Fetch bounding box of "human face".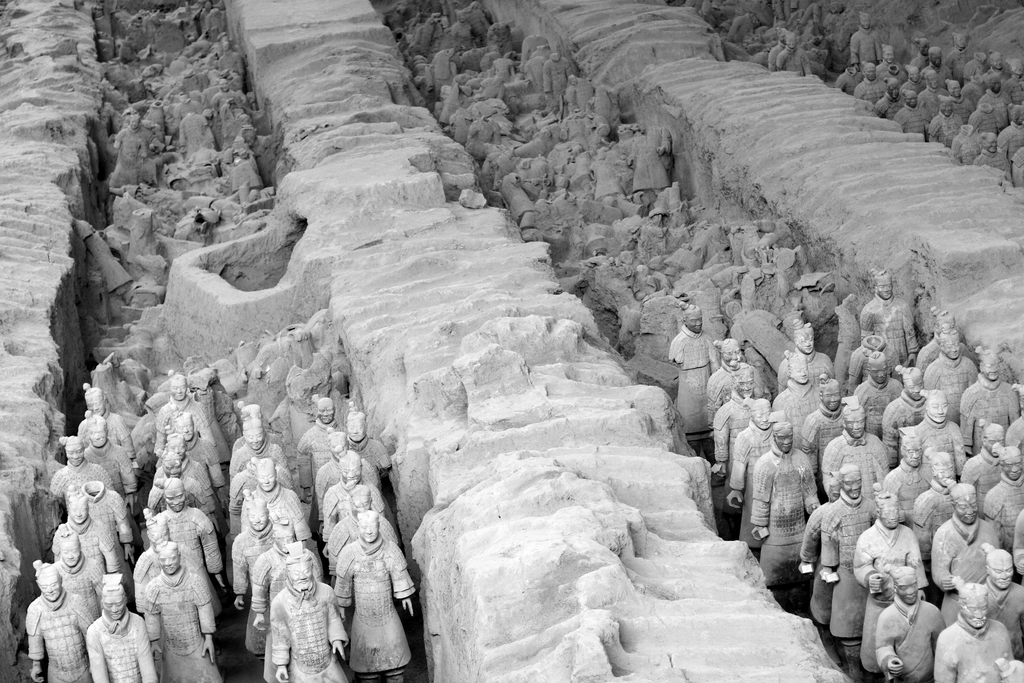
Bbox: {"left": 879, "top": 495, "right": 900, "bottom": 528}.
